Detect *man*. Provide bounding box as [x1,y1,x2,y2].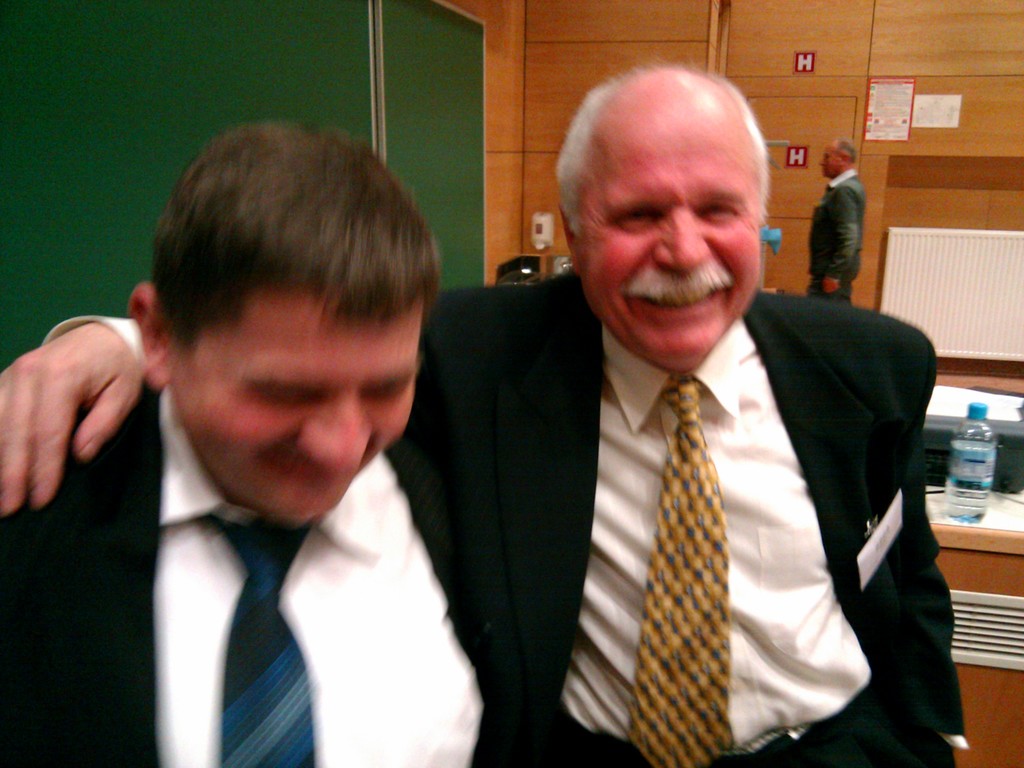
[803,136,868,305].
